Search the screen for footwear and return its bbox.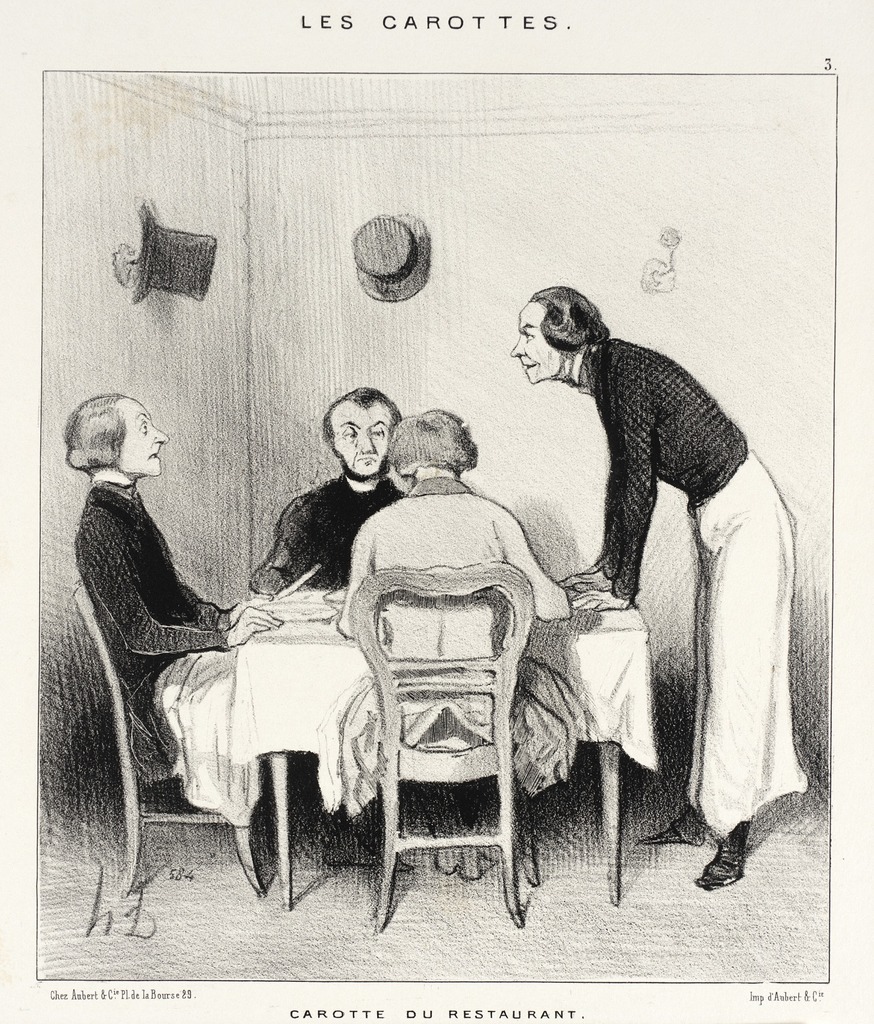
Found: (697,826,746,888).
